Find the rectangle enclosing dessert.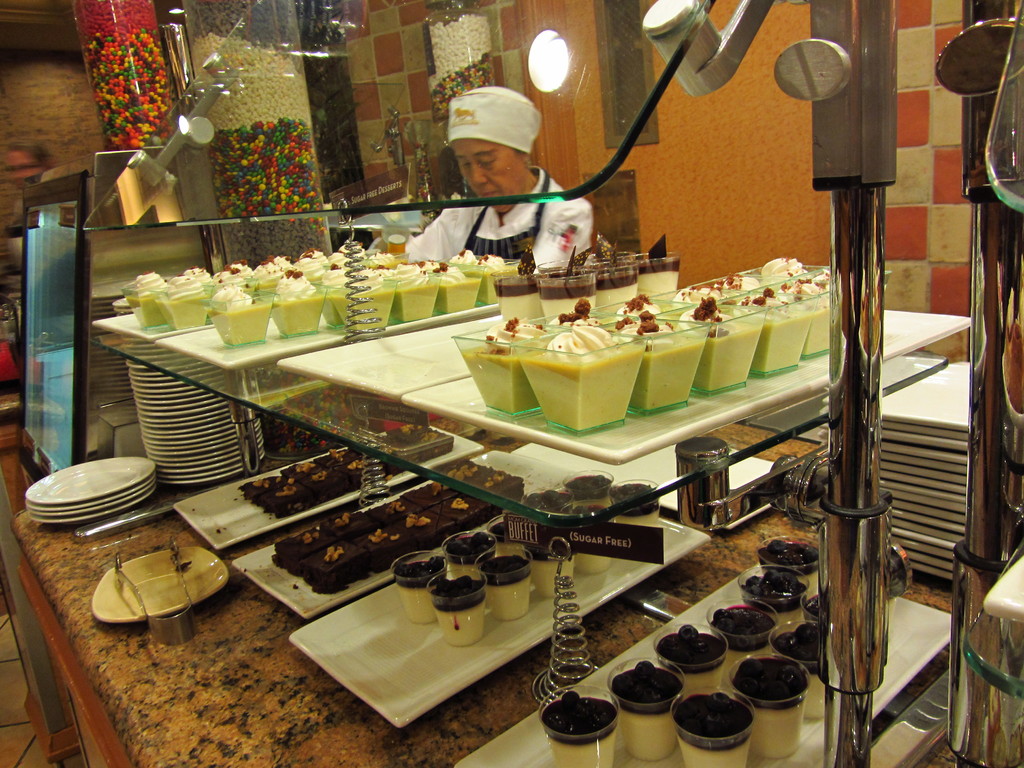
bbox=[171, 280, 211, 319].
